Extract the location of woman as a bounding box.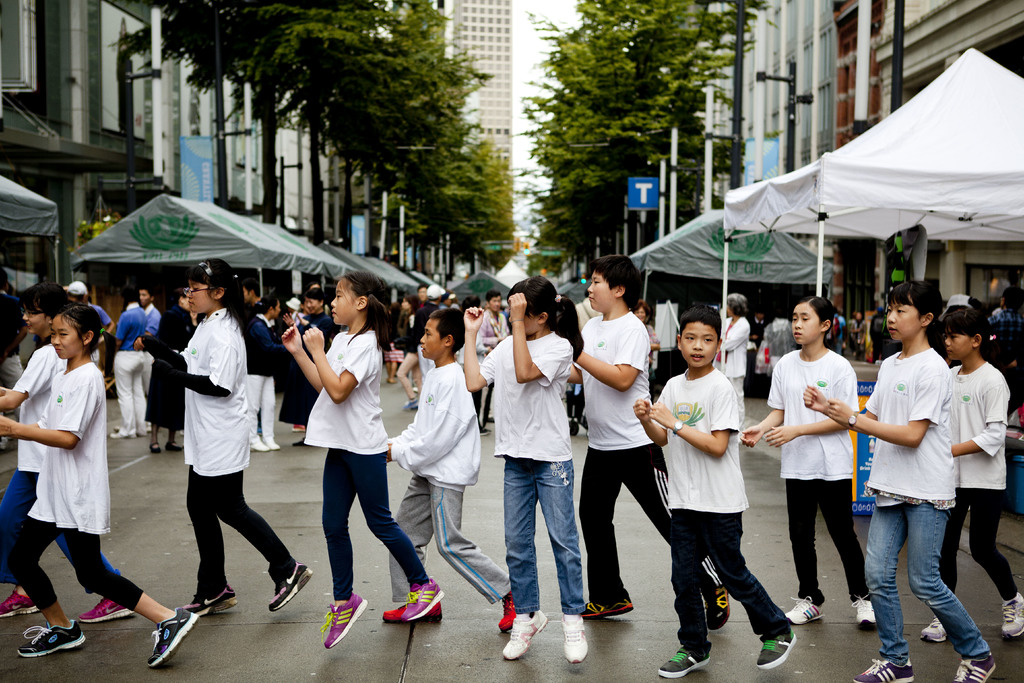
pyautogui.locateOnScreen(246, 293, 281, 450).
